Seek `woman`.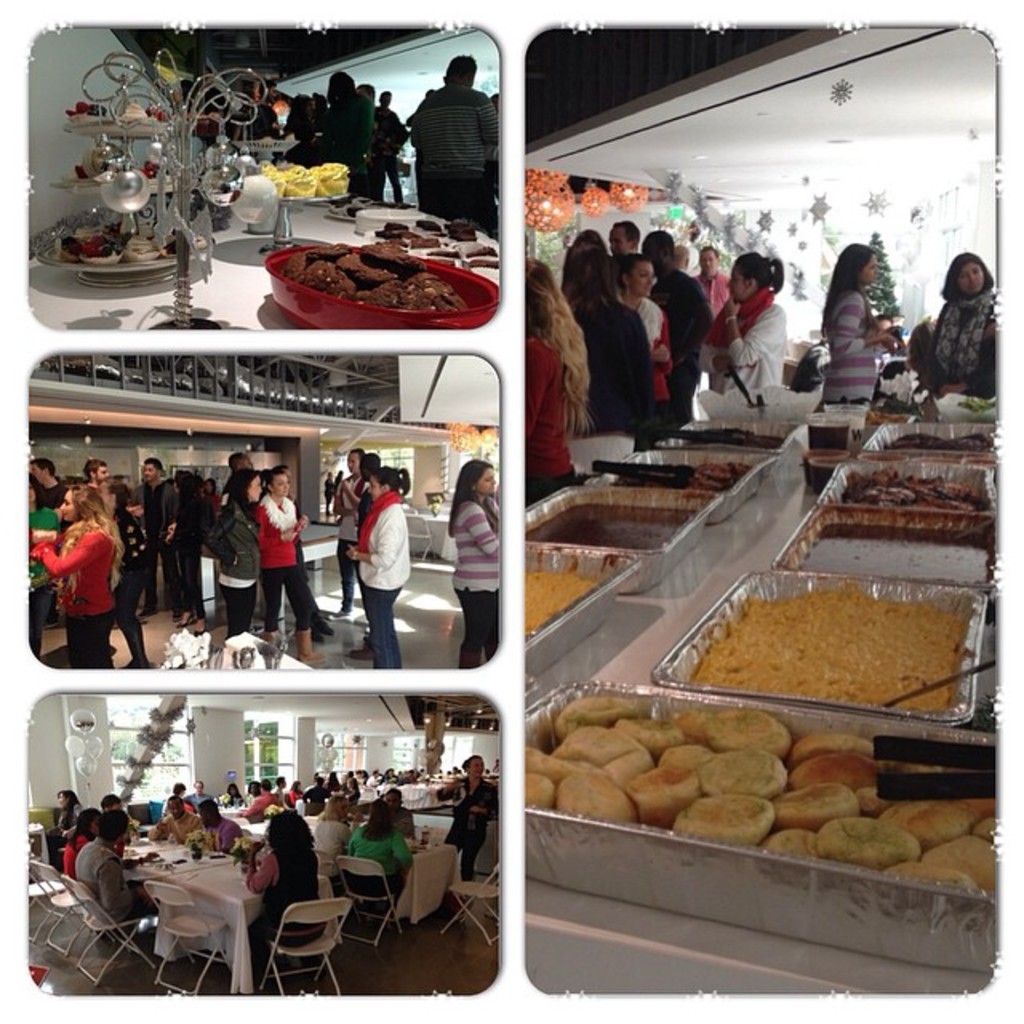
box=[613, 248, 682, 454].
